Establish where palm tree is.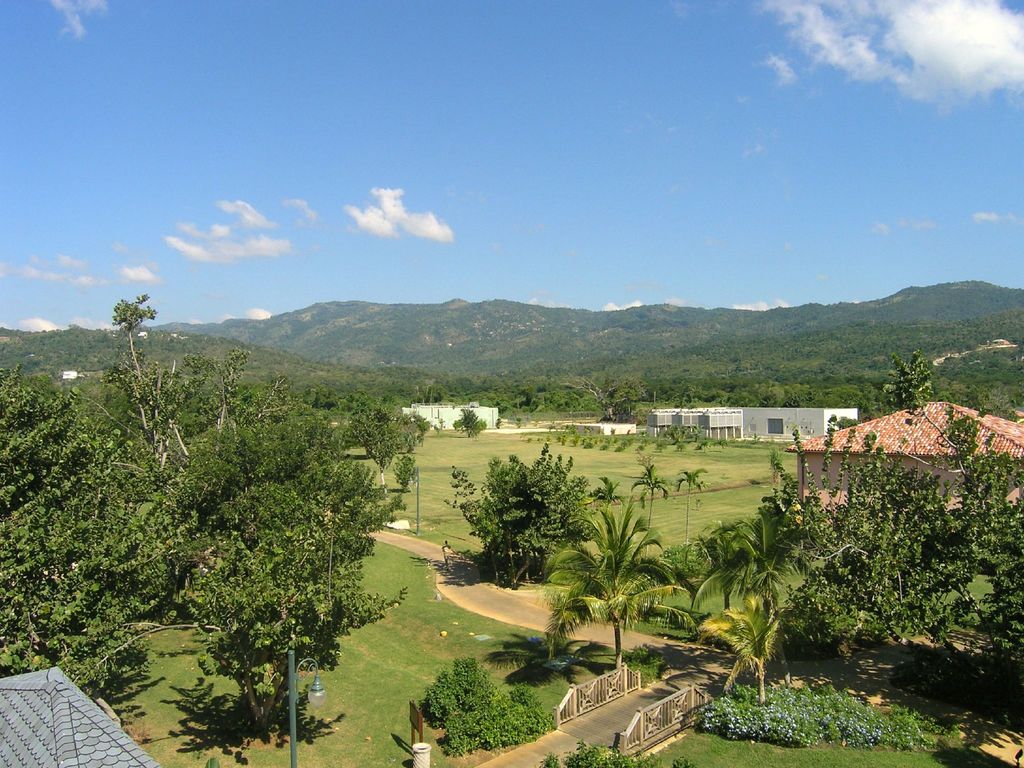
Established at bbox=(817, 387, 872, 422).
